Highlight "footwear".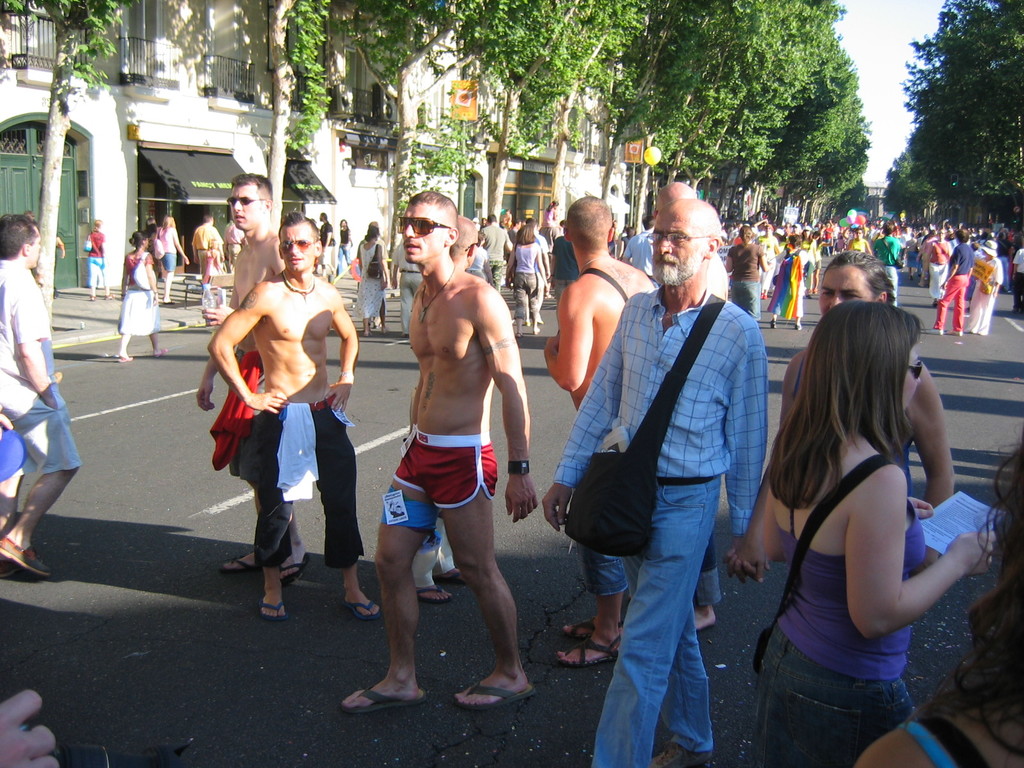
Highlighted region: [116,357,132,362].
